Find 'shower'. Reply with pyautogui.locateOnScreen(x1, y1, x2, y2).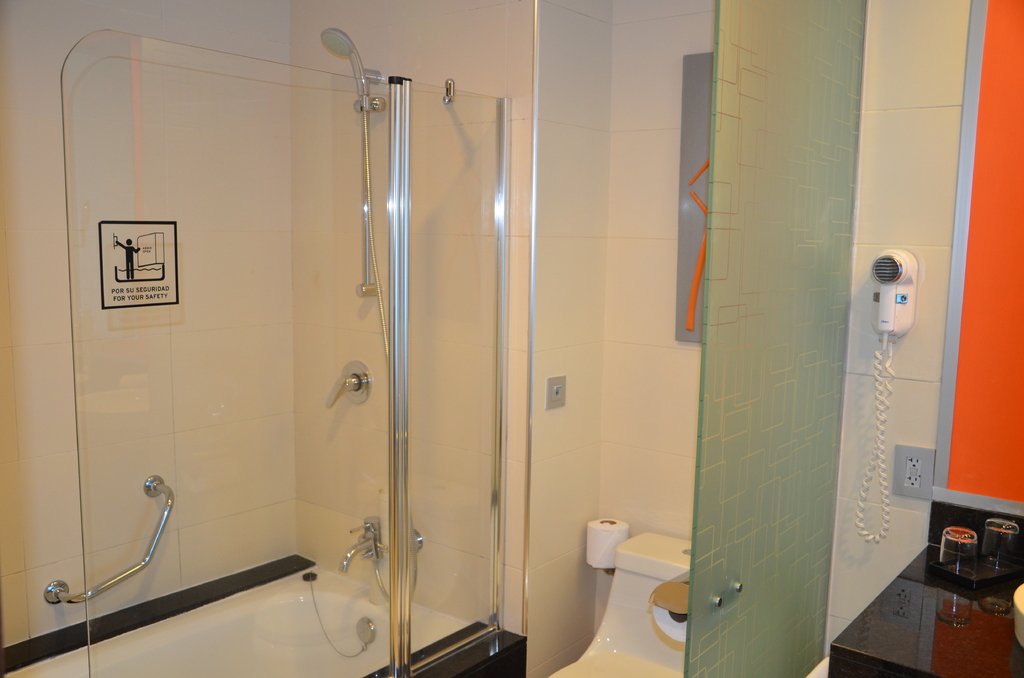
pyautogui.locateOnScreen(318, 28, 387, 116).
